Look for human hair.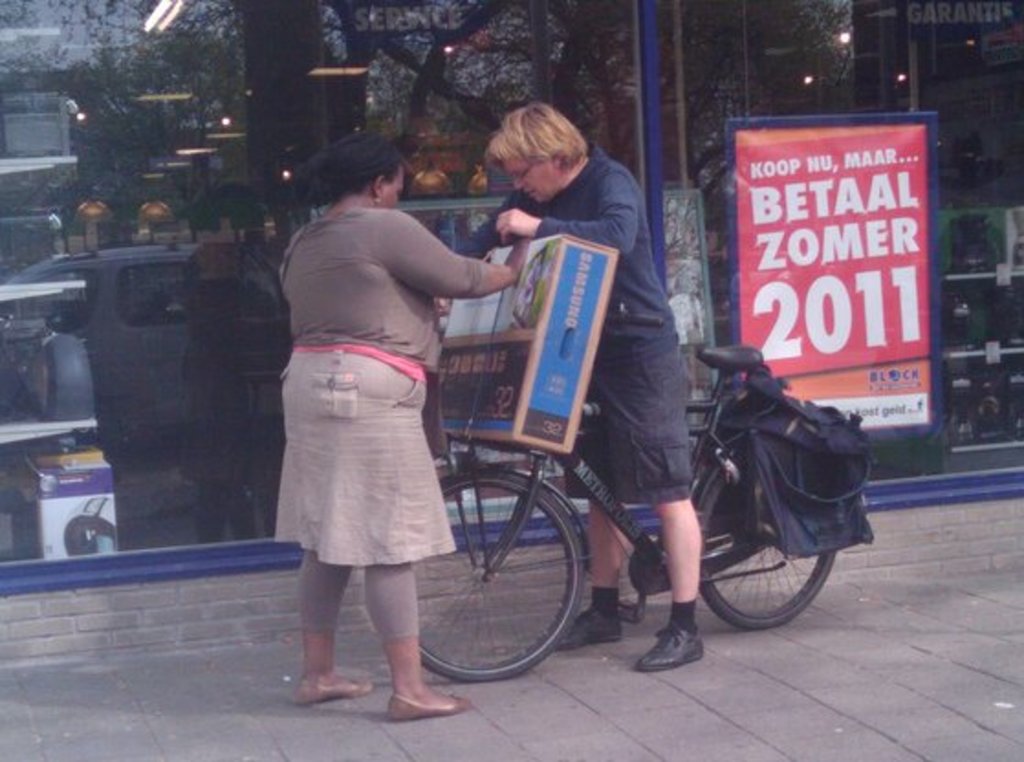
Found: {"left": 264, "top": 125, "right": 401, "bottom": 211}.
